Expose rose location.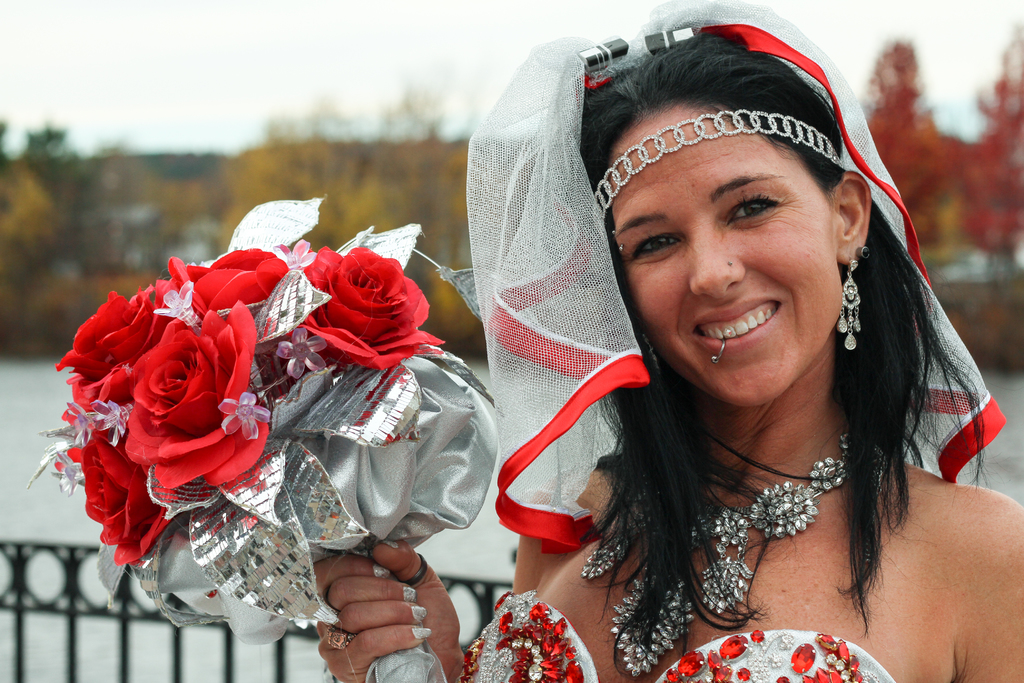
Exposed at 80 420 175 566.
